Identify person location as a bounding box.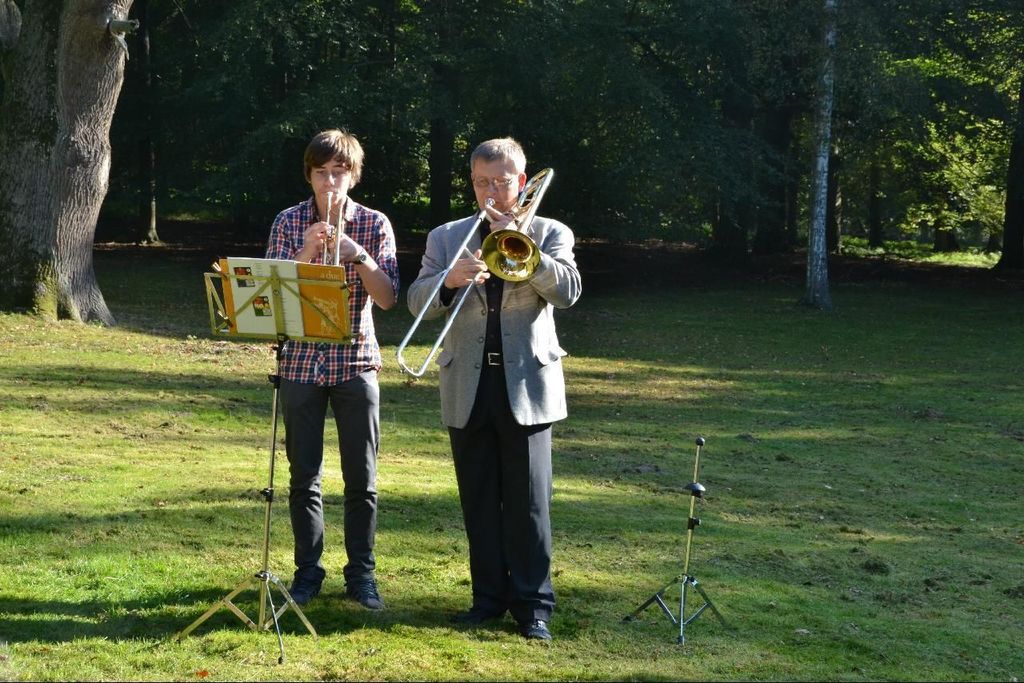
408/142/582/634.
